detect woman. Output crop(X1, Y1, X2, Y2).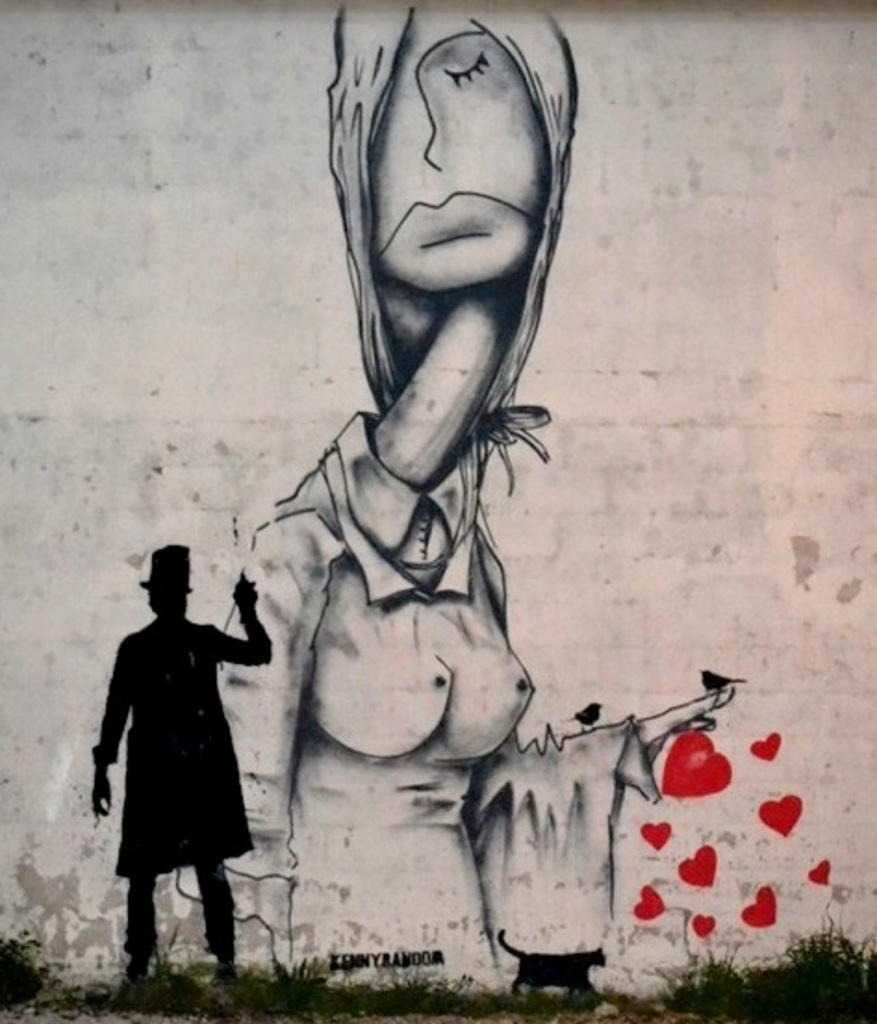
crop(167, 19, 669, 968).
